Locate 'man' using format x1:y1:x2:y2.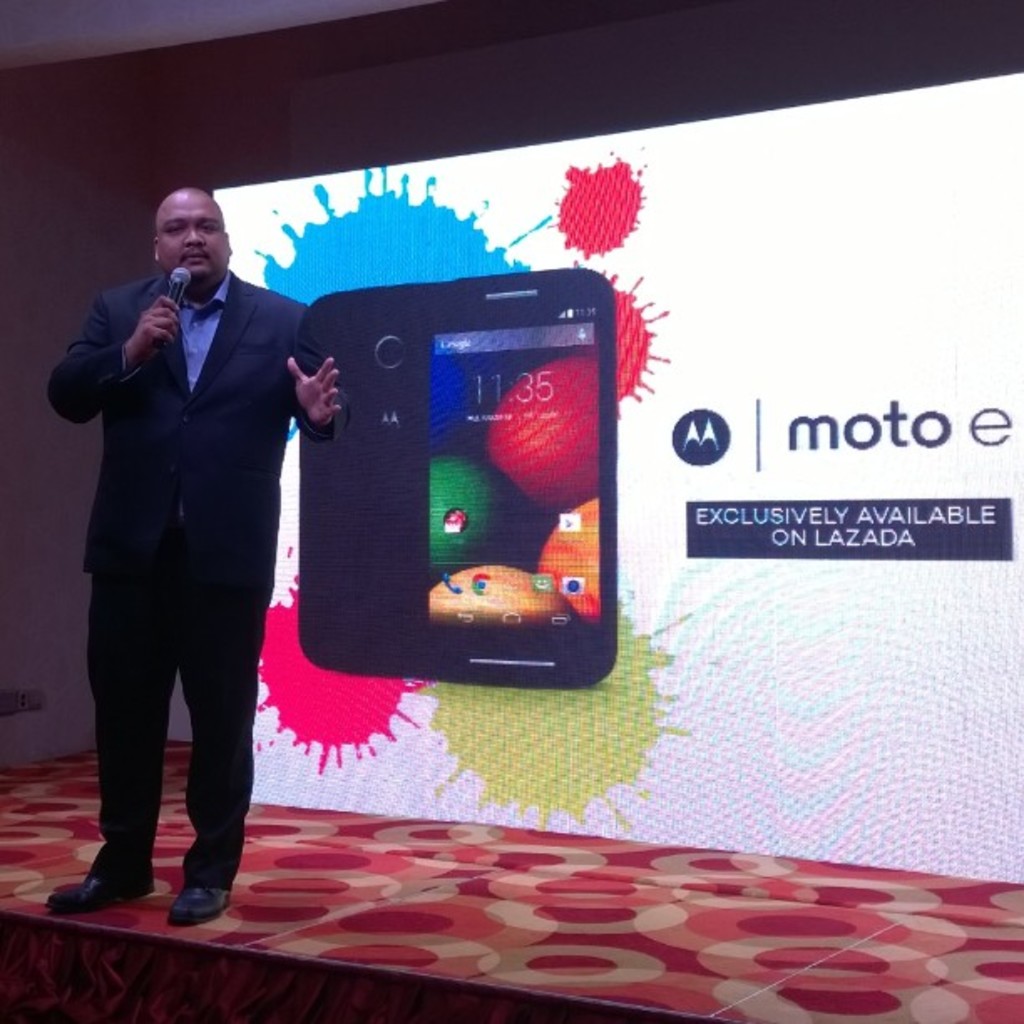
44:151:323:929.
